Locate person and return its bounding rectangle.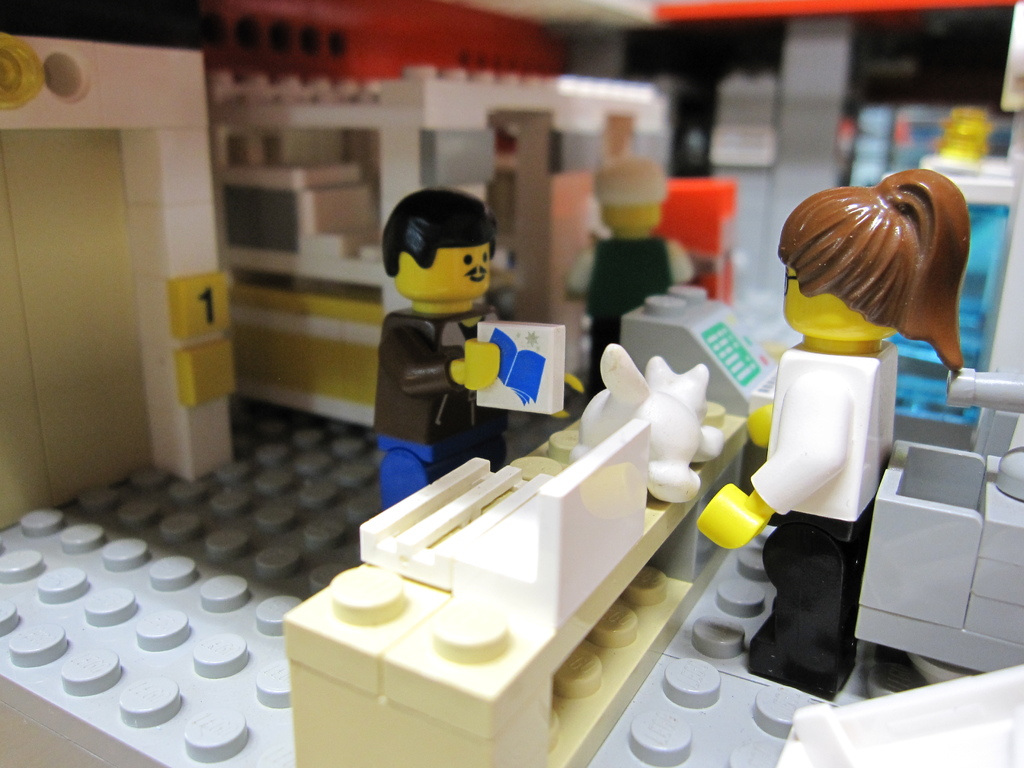
x1=566 y1=159 x2=696 y2=400.
